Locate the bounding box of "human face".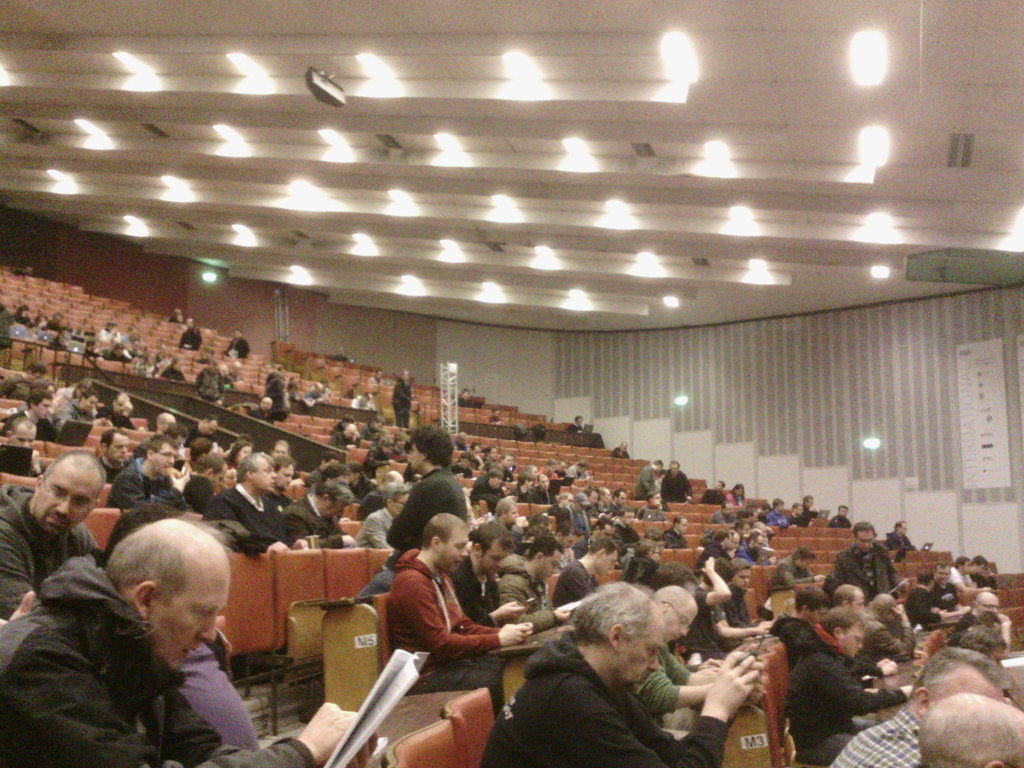
Bounding box: 833:618:865:658.
